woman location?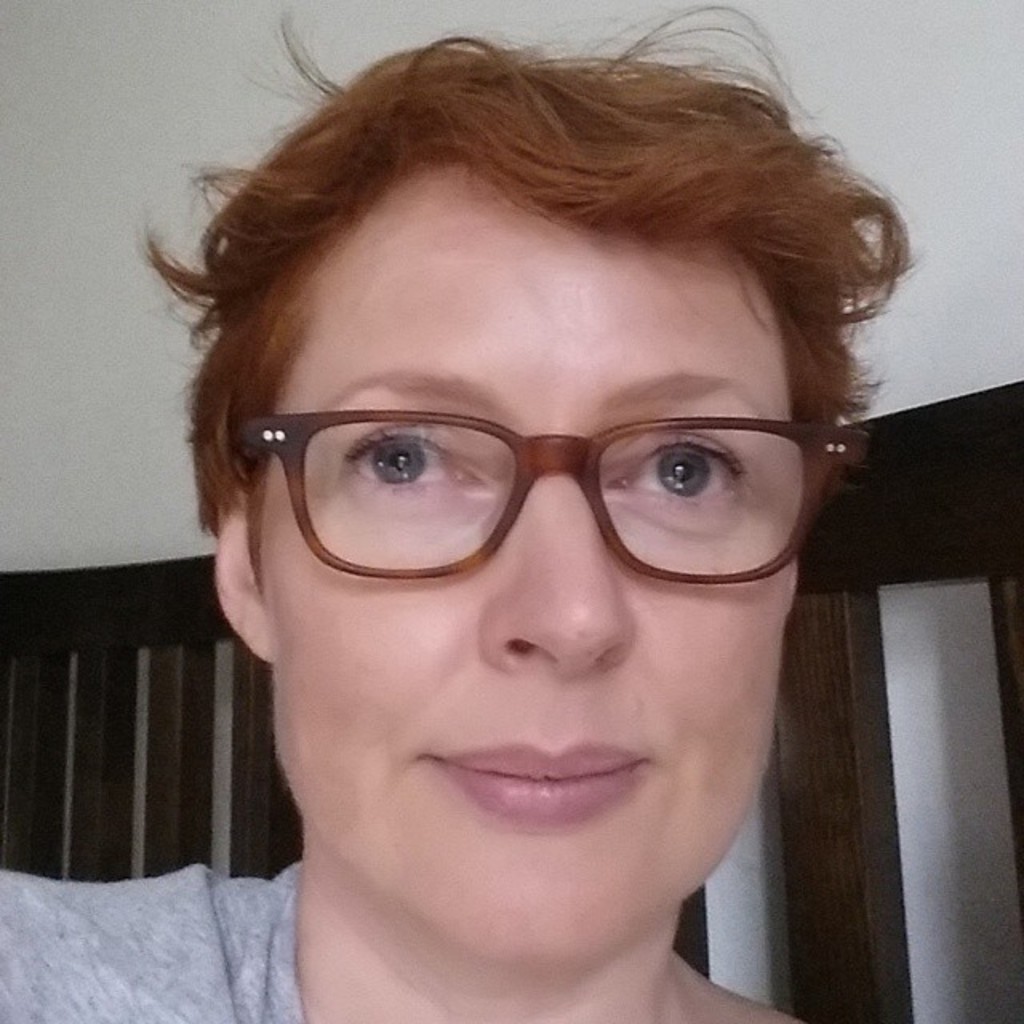
{"left": 0, "top": 5, "right": 920, "bottom": 1022}
